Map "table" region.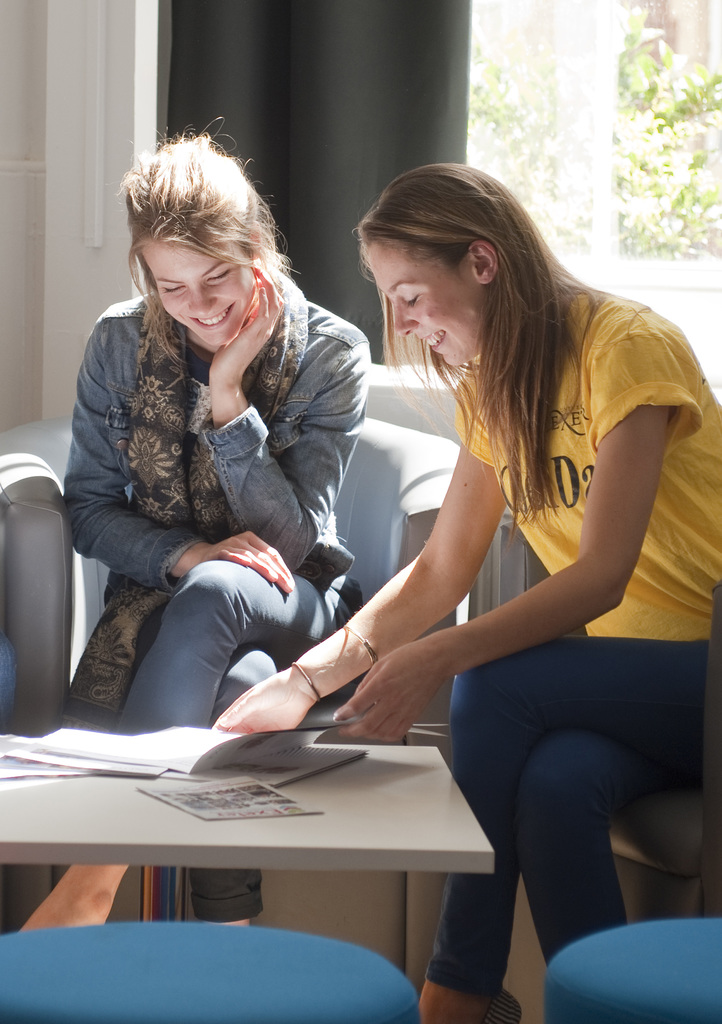
Mapped to [x1=0, y1=742, x2=493, y2=998].
